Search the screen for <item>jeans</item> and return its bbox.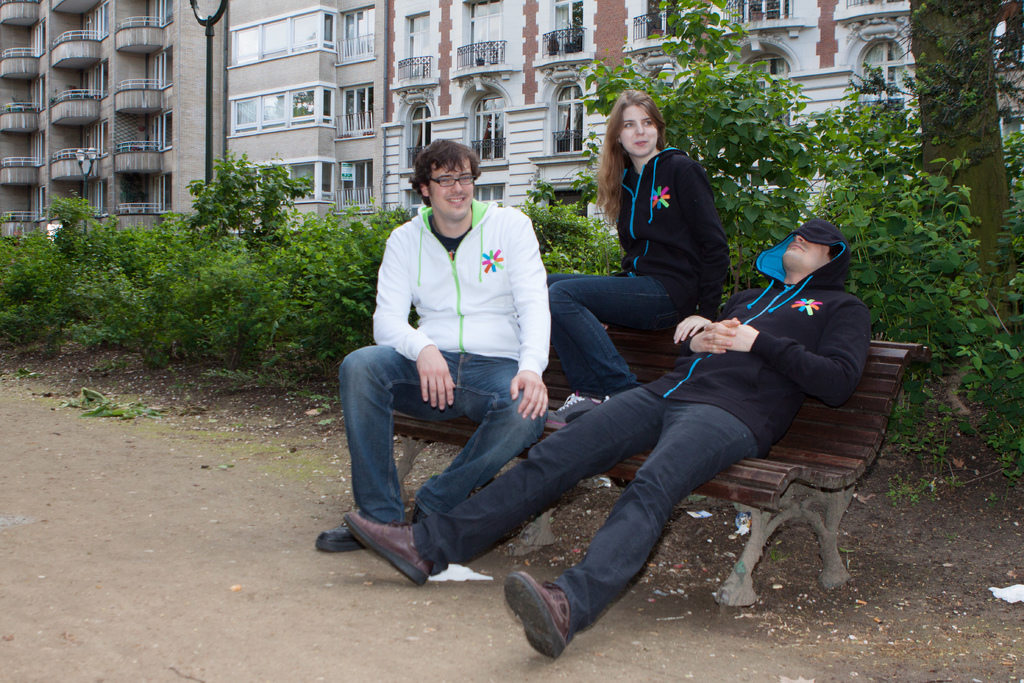
Found: [left=342, top=341, right=541, bottom=513].
